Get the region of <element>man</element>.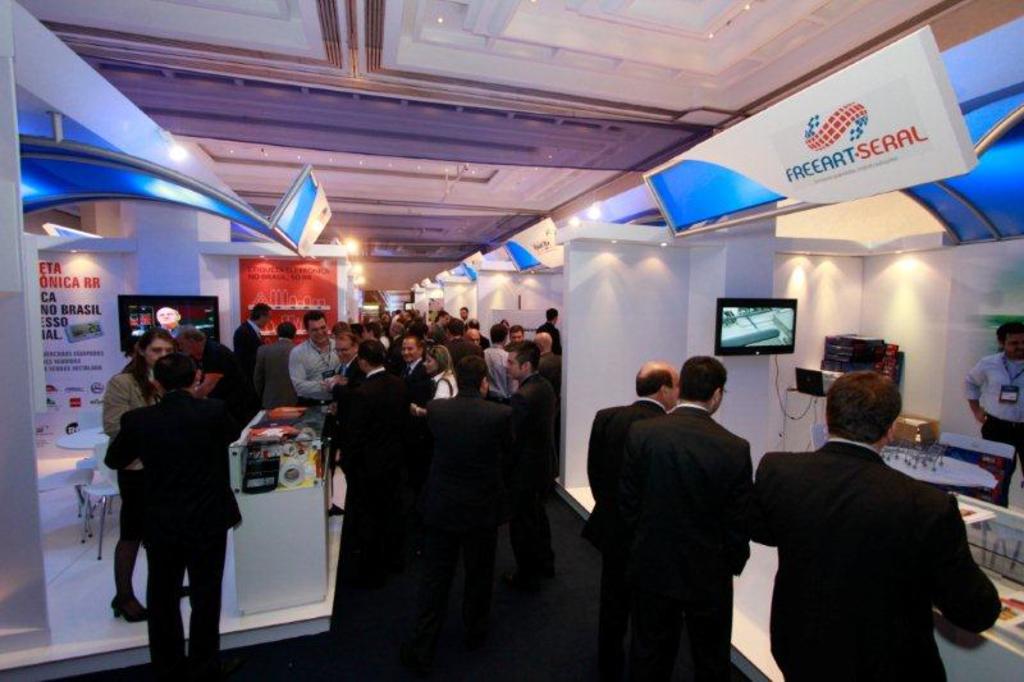
locate(104, 357, 261, 681).
